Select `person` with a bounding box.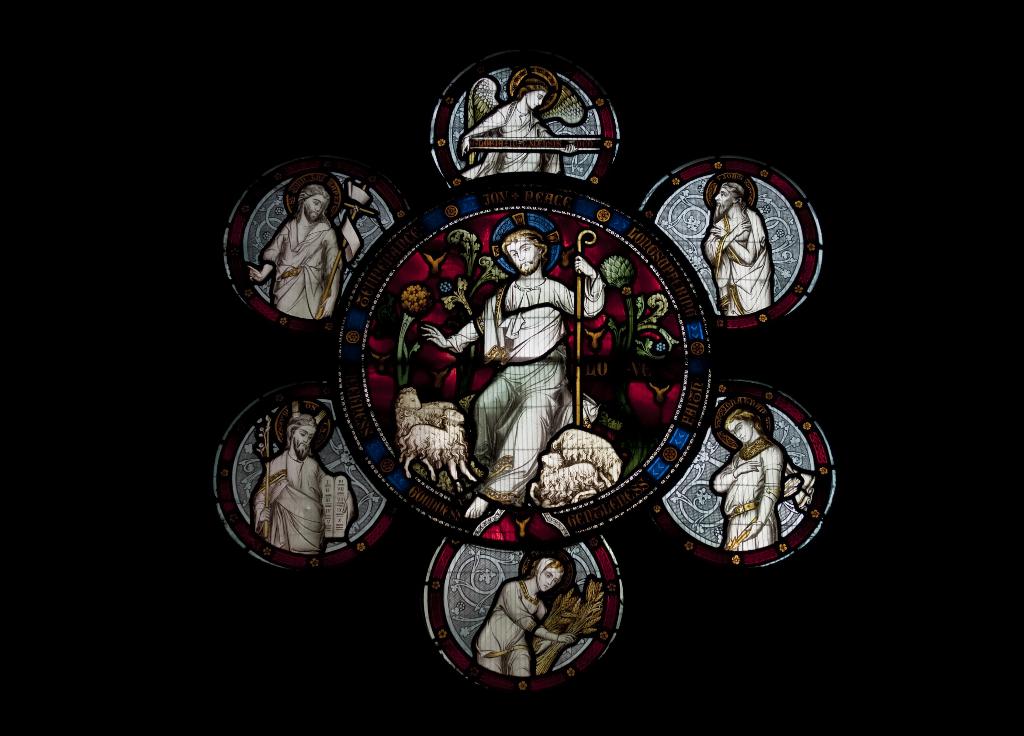
BBox(703, 397, 782, 550).
